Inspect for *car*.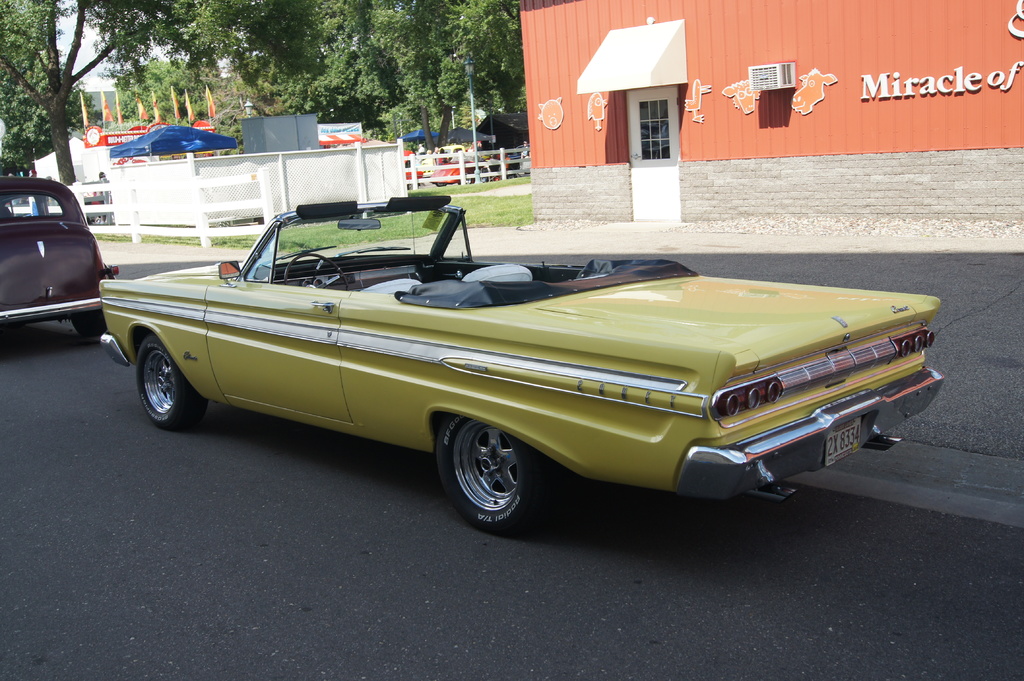
Inspection: box=[0, 173, 106, 346].
